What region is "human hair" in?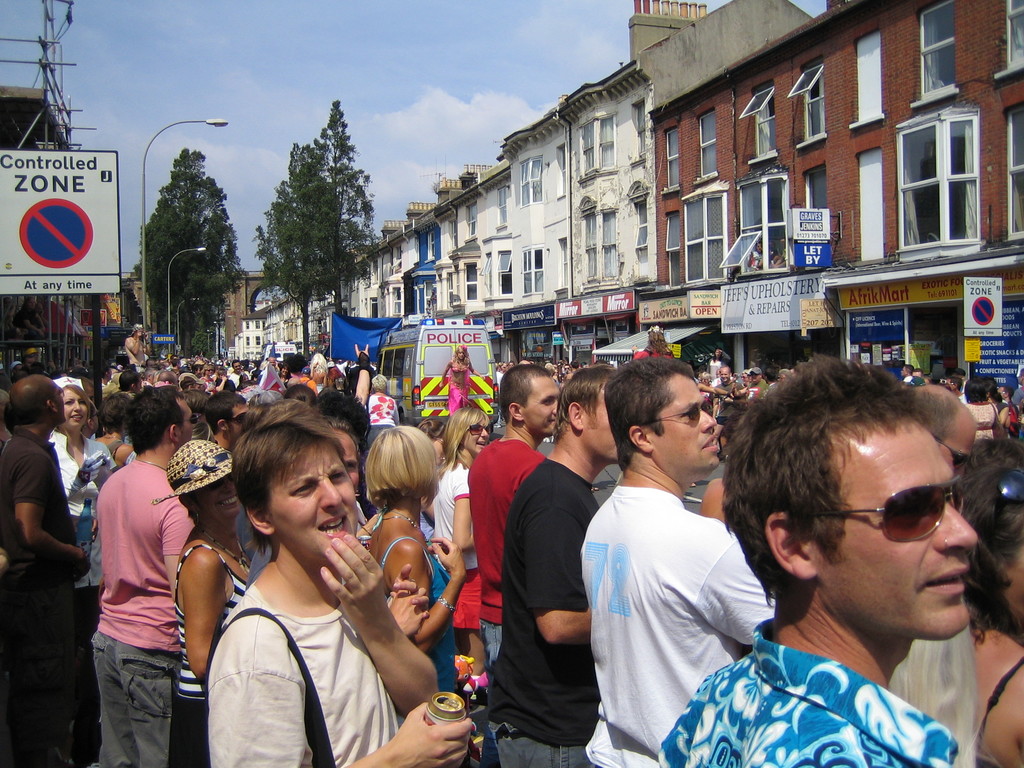
723, 352, 925, 609.
